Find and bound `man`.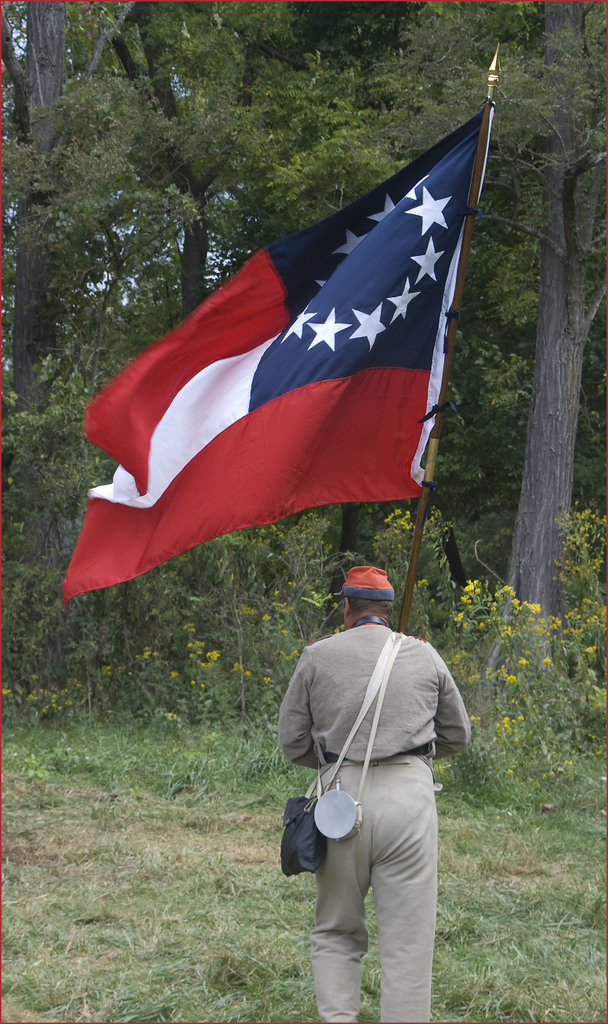
Bound: box=[269, 555, 468, 1023].
